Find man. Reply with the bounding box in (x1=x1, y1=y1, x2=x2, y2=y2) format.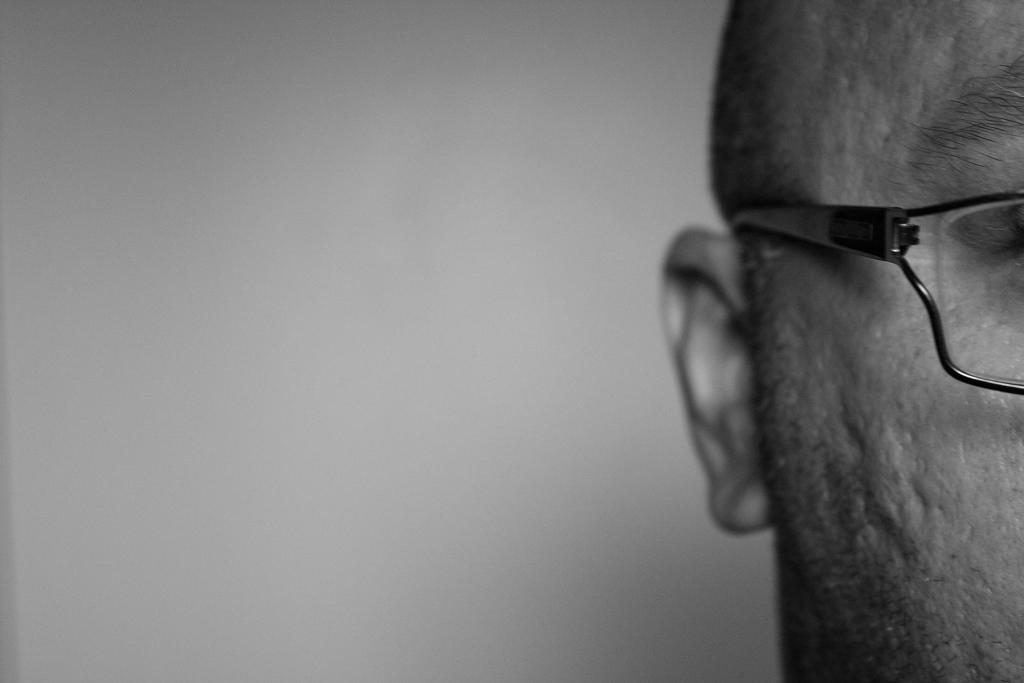
(x1=594, y1=9, x2=1023, y2=682).
